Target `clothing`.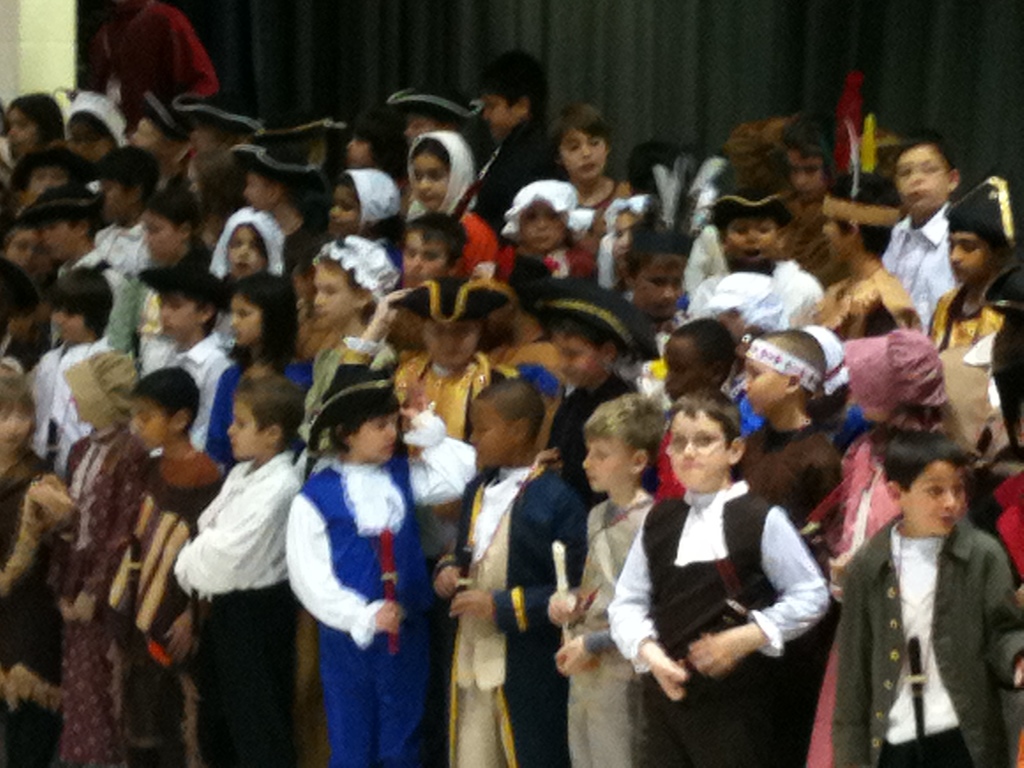
Target region: bbox(173, 92, 262, 129).
